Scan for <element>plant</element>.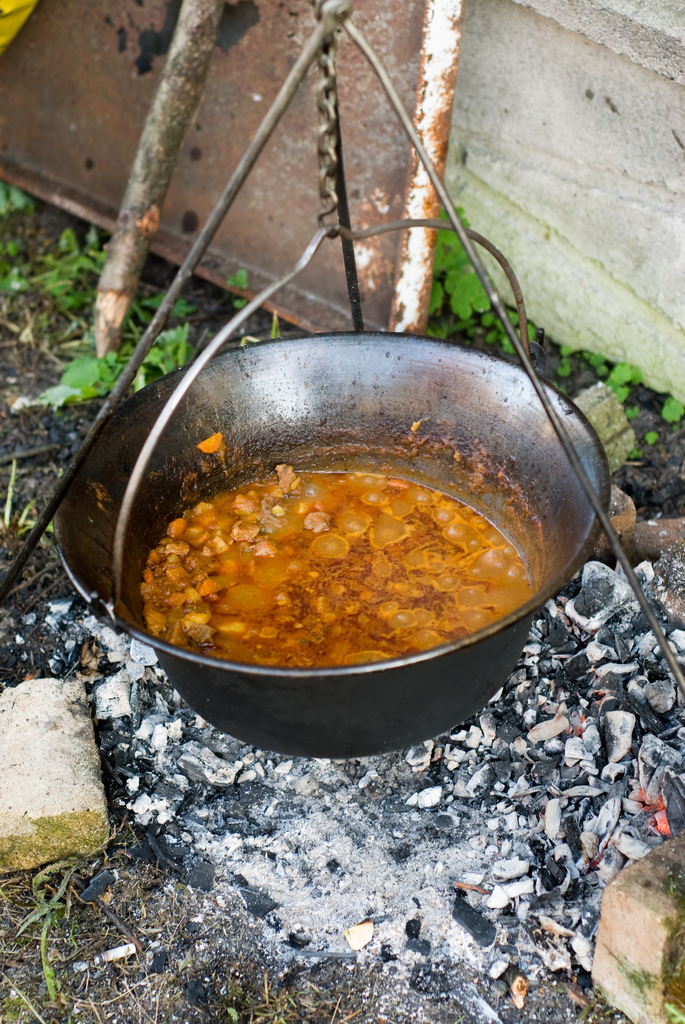
Scan result: [601,351,658,414].
